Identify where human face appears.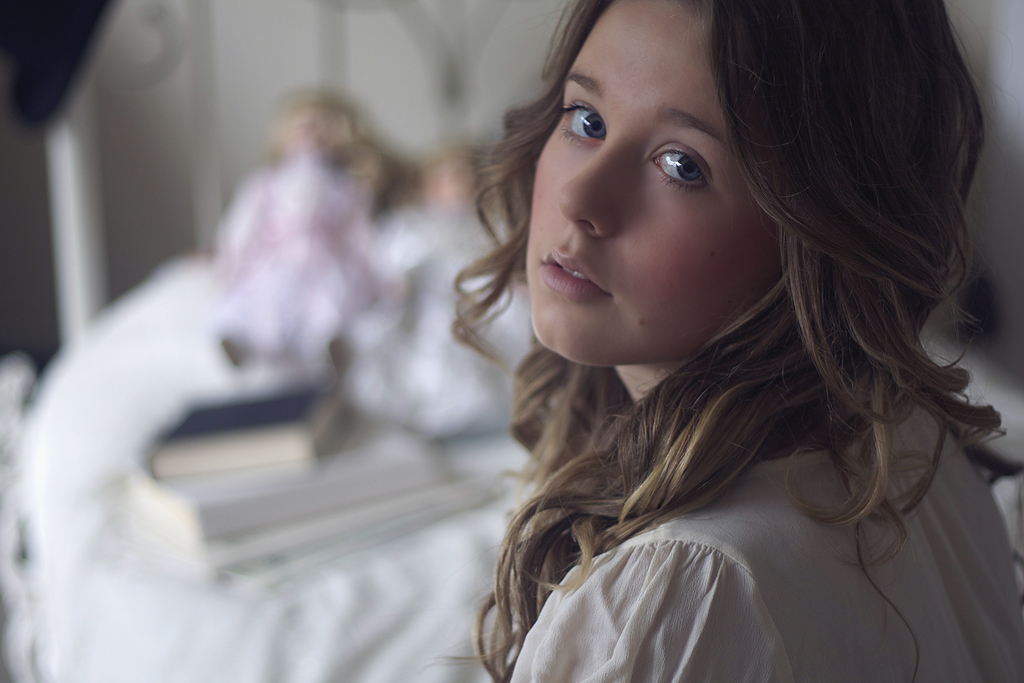
Appears at 527:0:783:370.
